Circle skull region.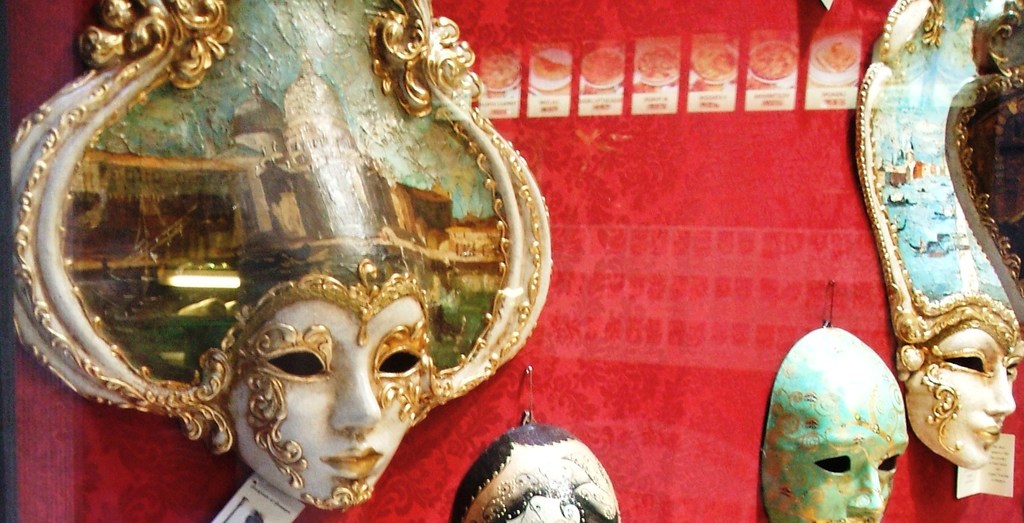
Region: 757 294 921 508.
